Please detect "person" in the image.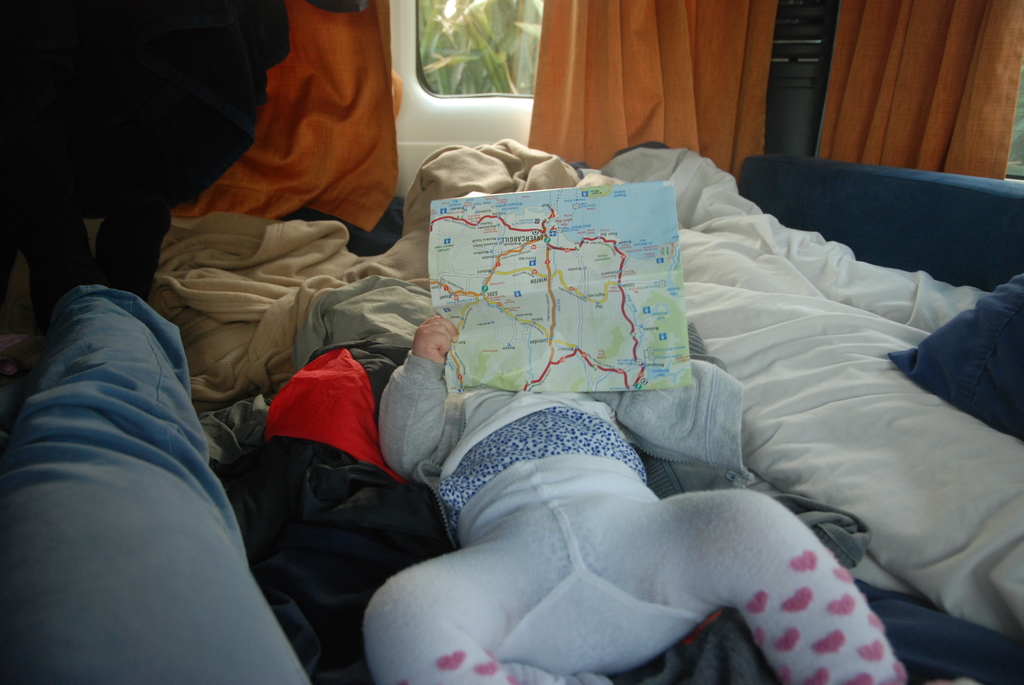
pyautogui.locateOnScreen(362, 187, 911, 684).
